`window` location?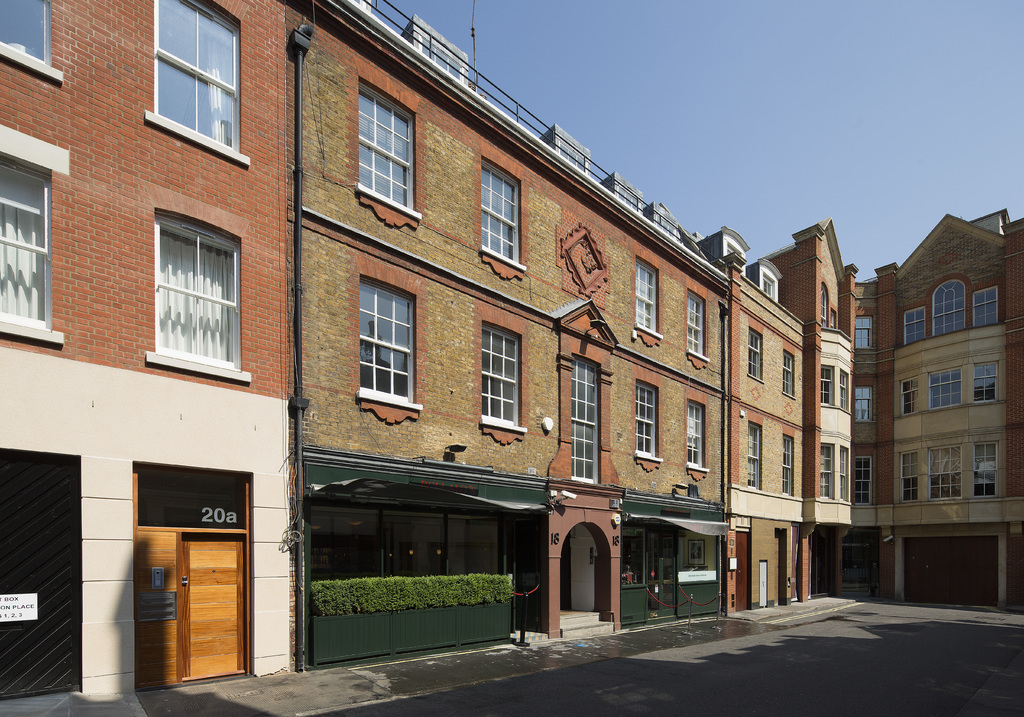
box=[688, 401, 713, 474]
